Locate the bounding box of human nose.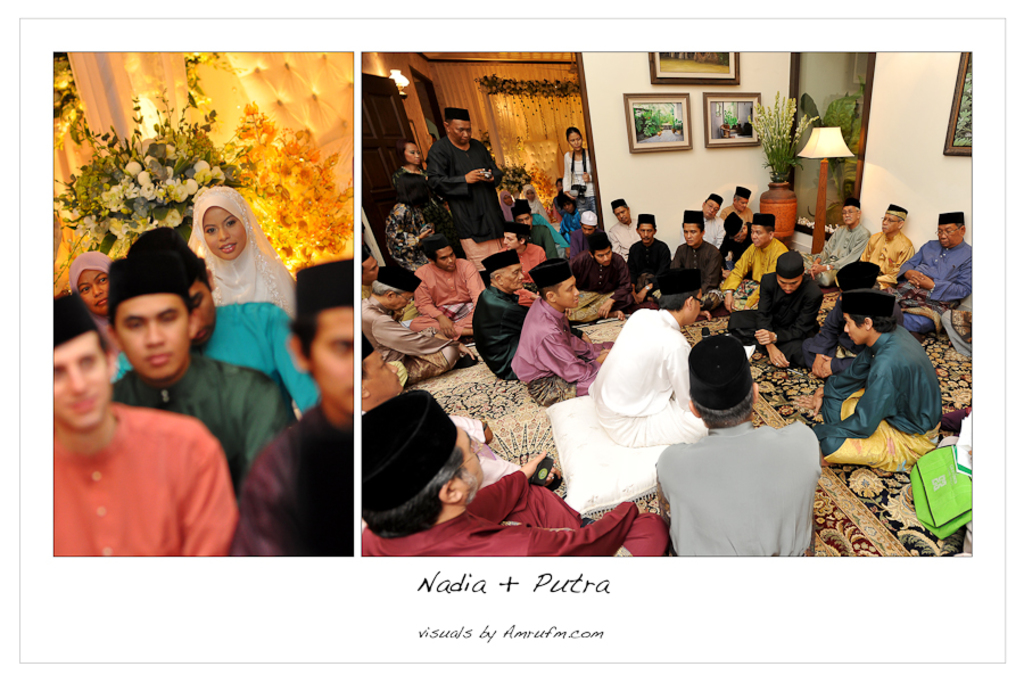
Bounding box: x1=573, y1=139, x2=575, y2=141.
